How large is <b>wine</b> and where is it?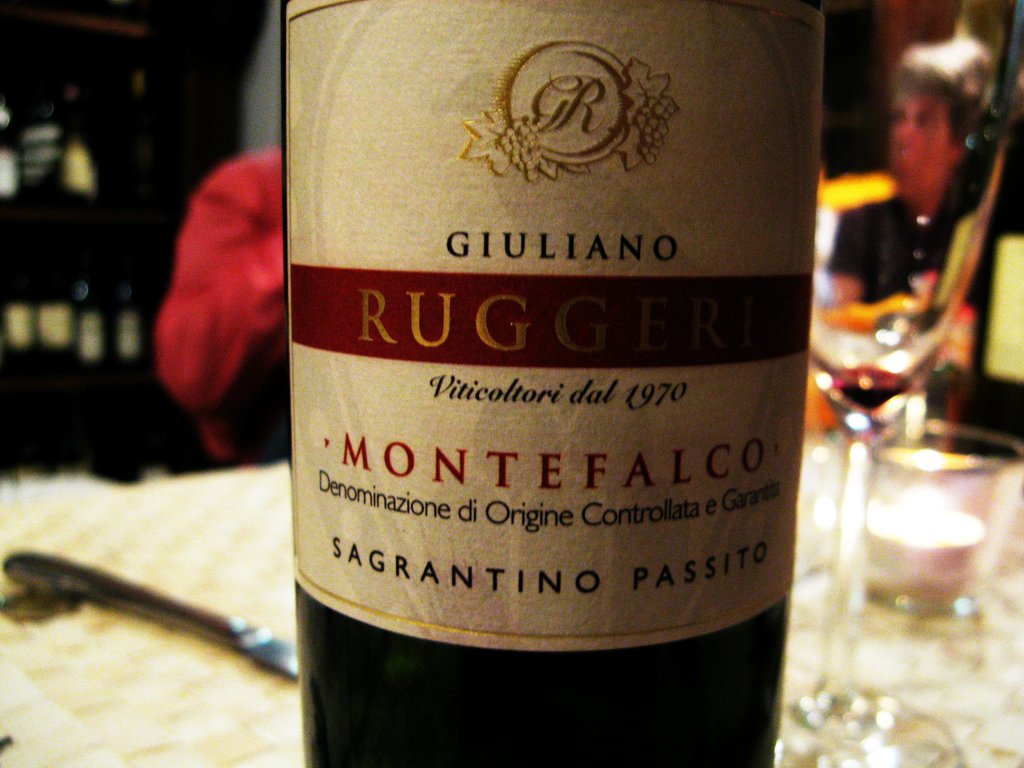
Bounding box: (824,367,912,420).
